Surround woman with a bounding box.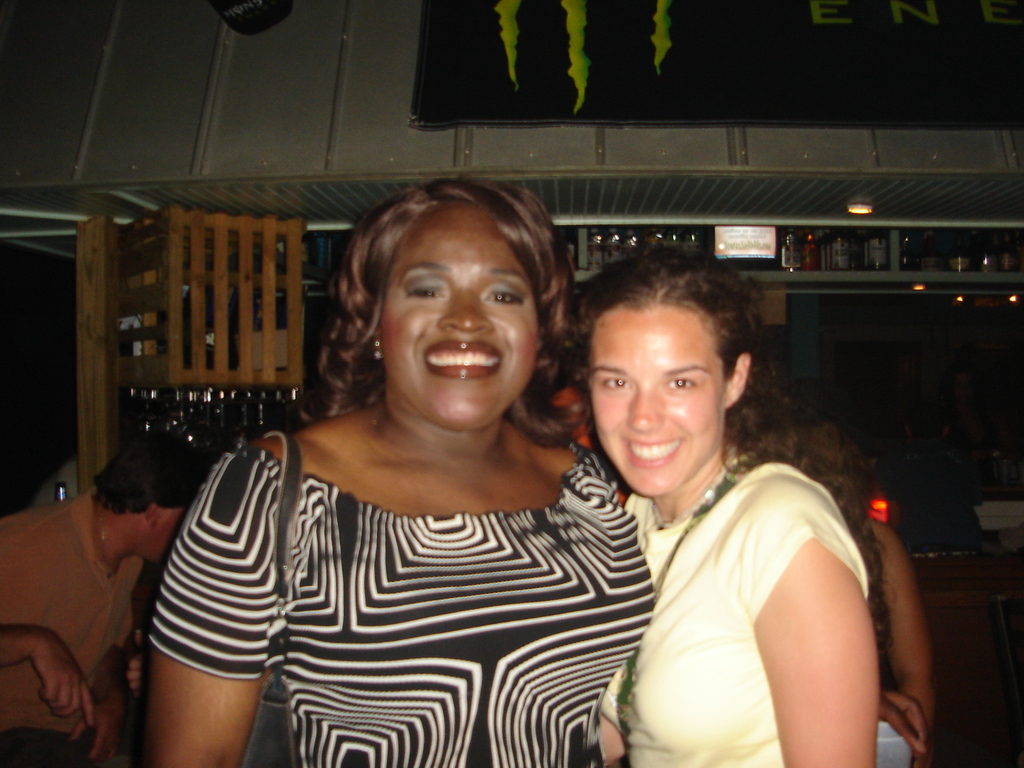
148,176,654,767.
